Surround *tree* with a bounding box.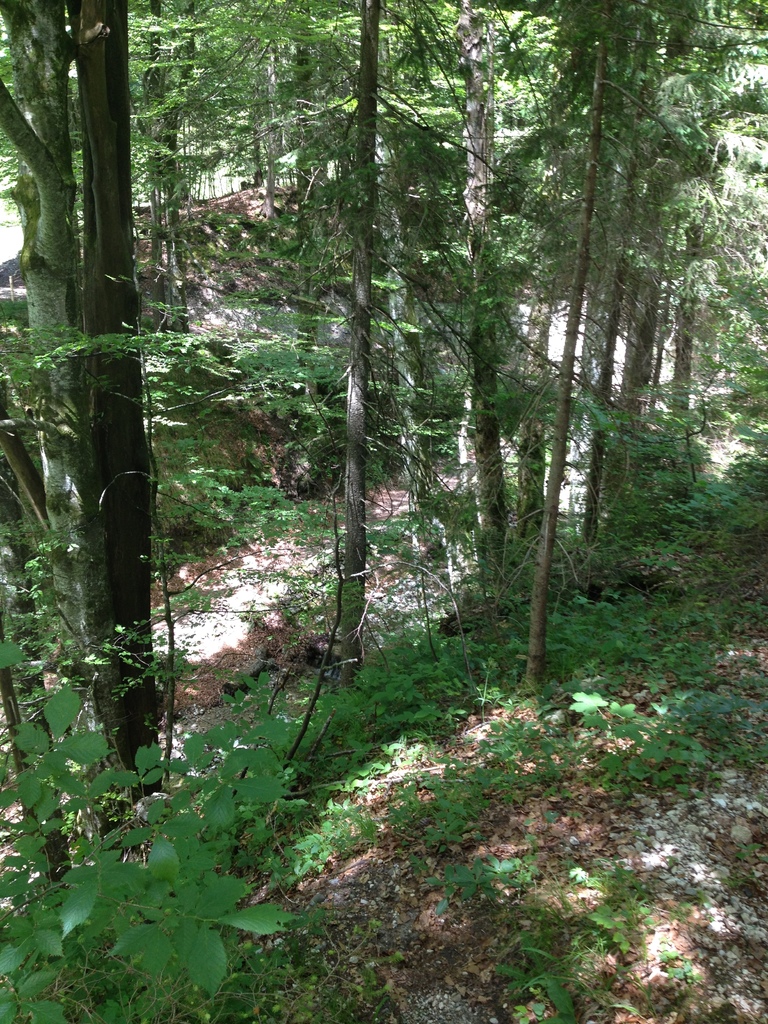
l=326, t=0, r=498, b=552.
